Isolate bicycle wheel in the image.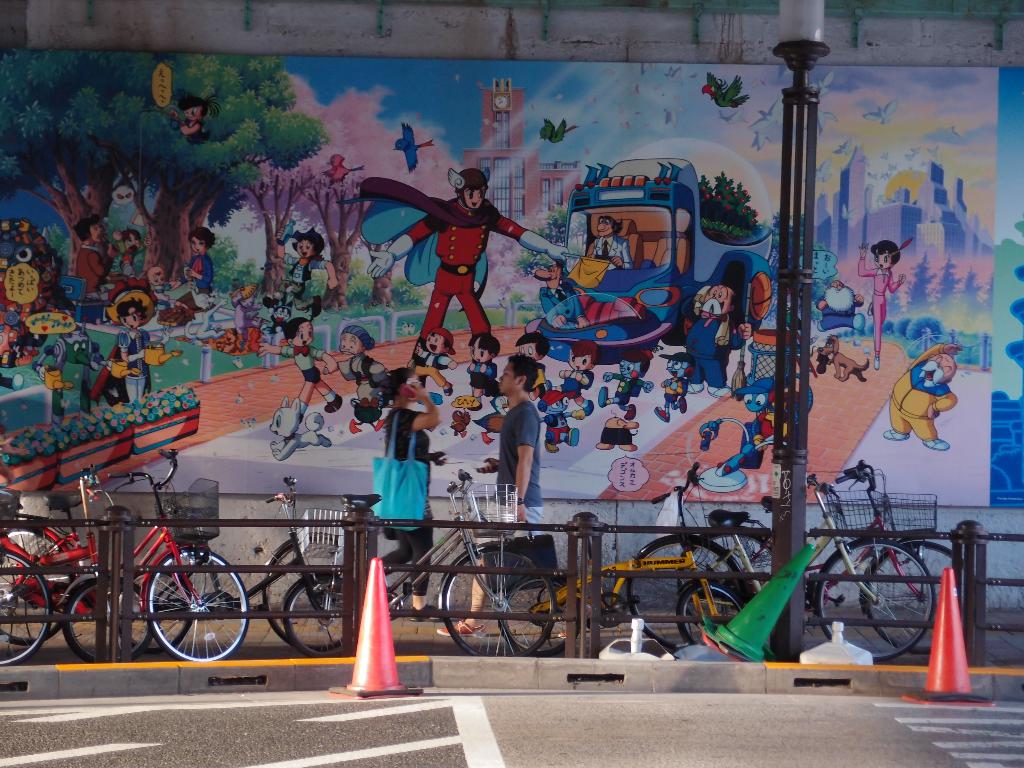
Isolated region: {"x1": 627, "y1": 529, "x2": 764, "y2": 652}.
